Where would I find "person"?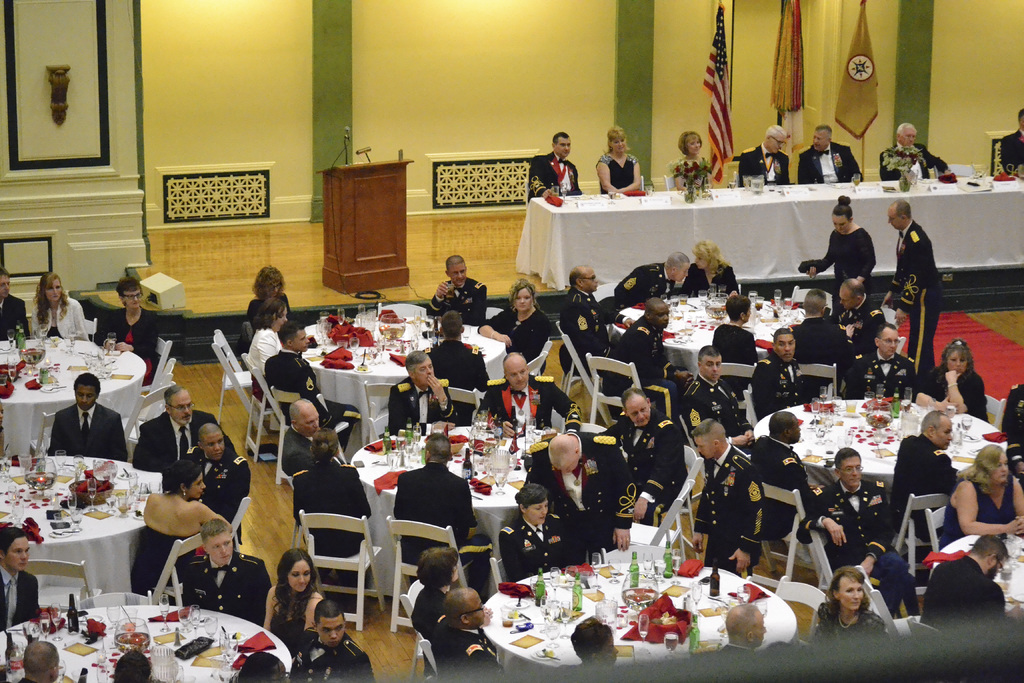
At [26,274,90,342].
